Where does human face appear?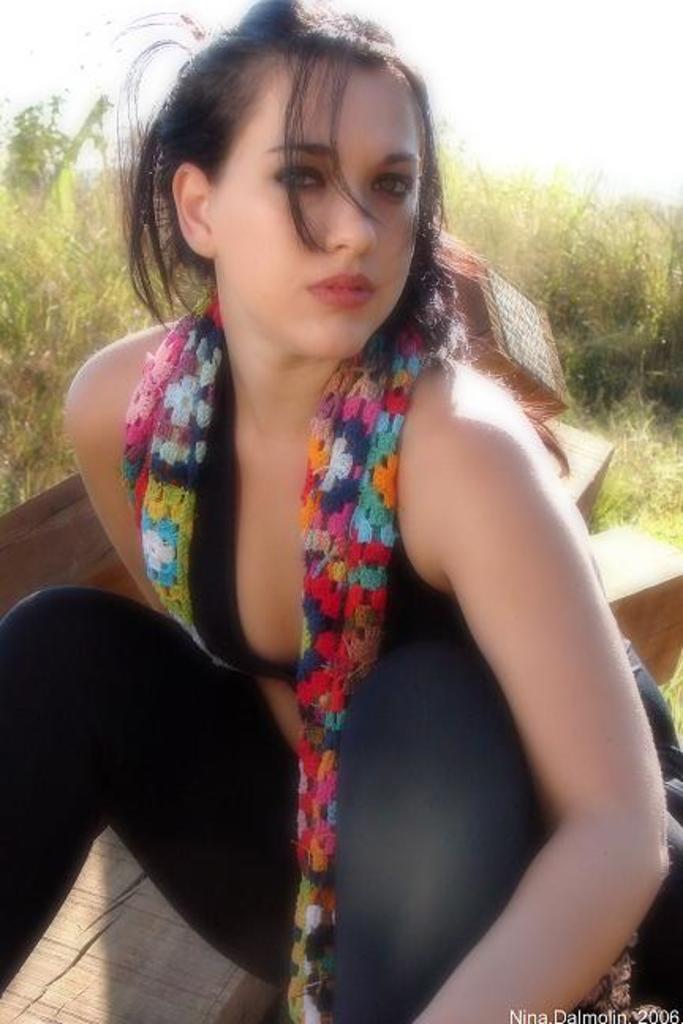
Appears at detection(210, 63, 421, 365).
